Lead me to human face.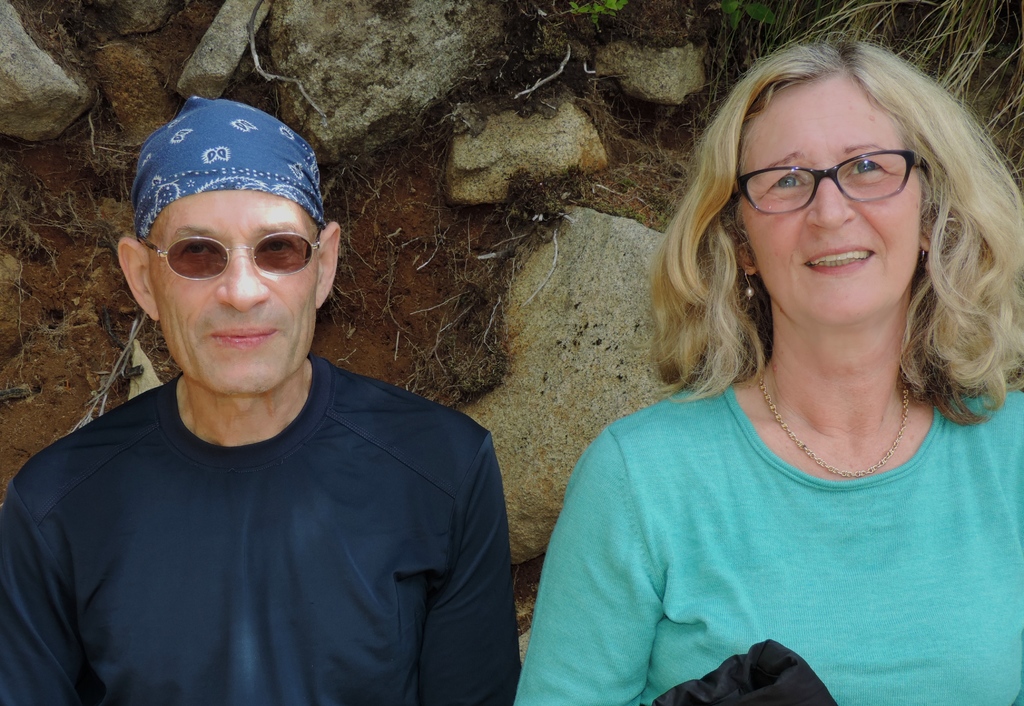
Lead to 146, 197, 321, 397.
